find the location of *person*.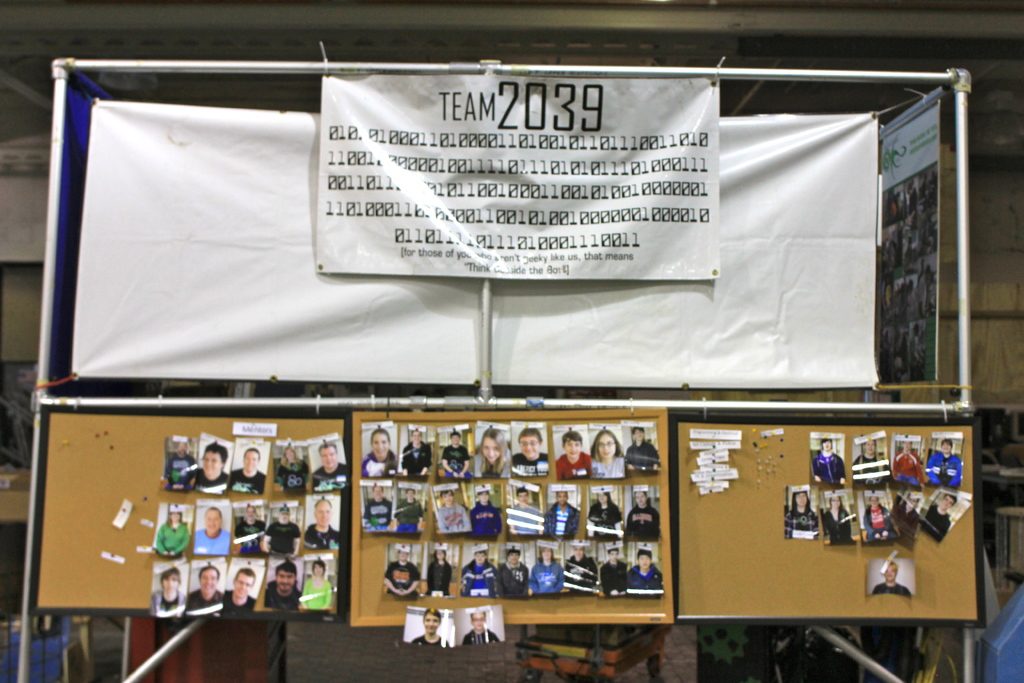
Location: crop(822, 493, 851, 546).
